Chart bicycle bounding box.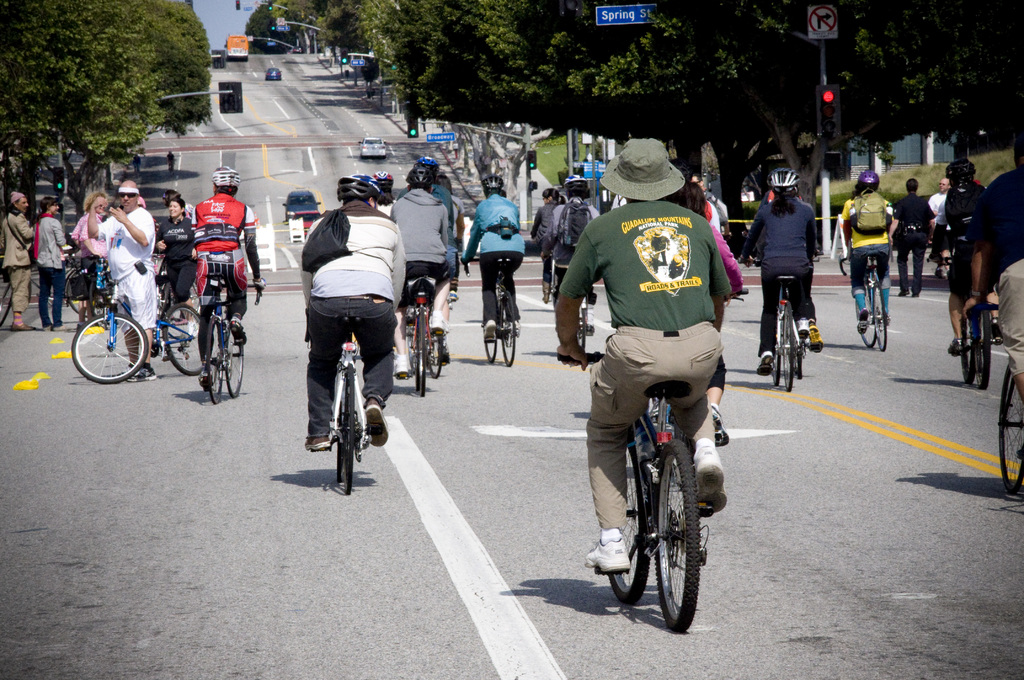
Charted: 296:299:394:495.
